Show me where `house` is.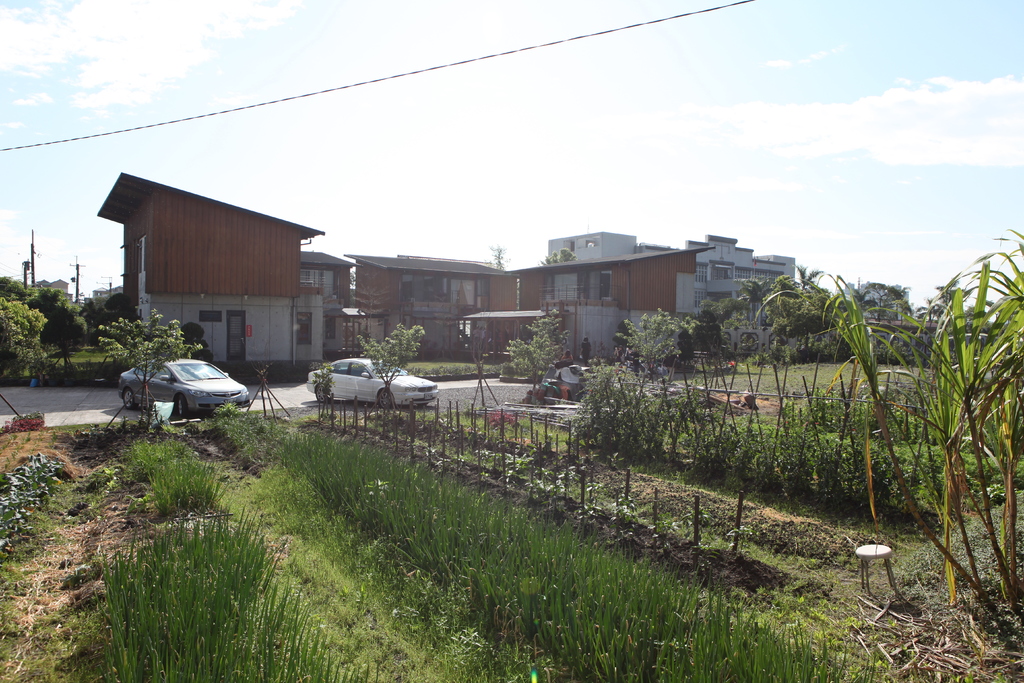
`house` is at bbox=[844, 274, 913, 314].
